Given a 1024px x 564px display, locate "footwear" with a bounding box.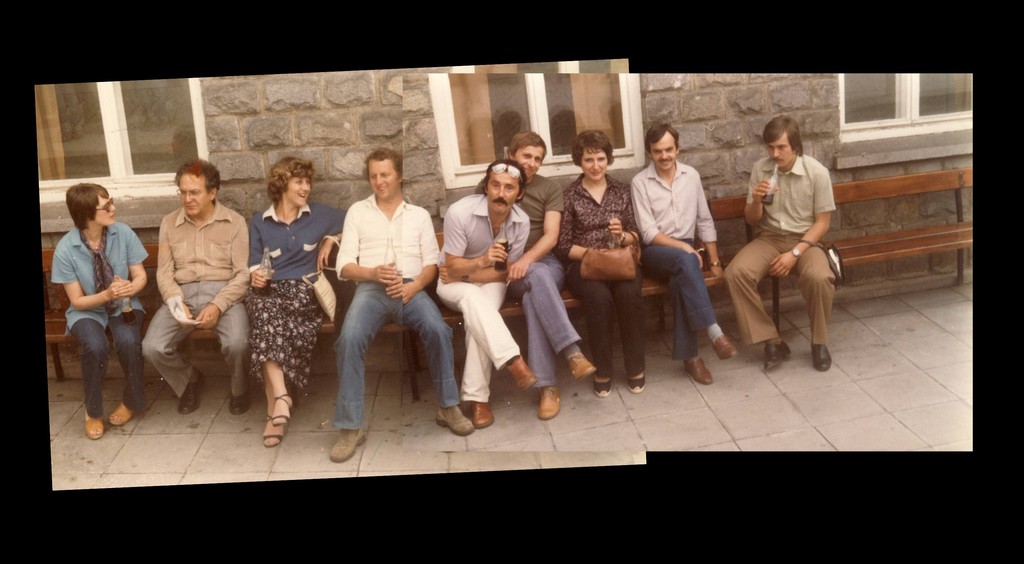
Located: box(175, 371, 203, 410).
